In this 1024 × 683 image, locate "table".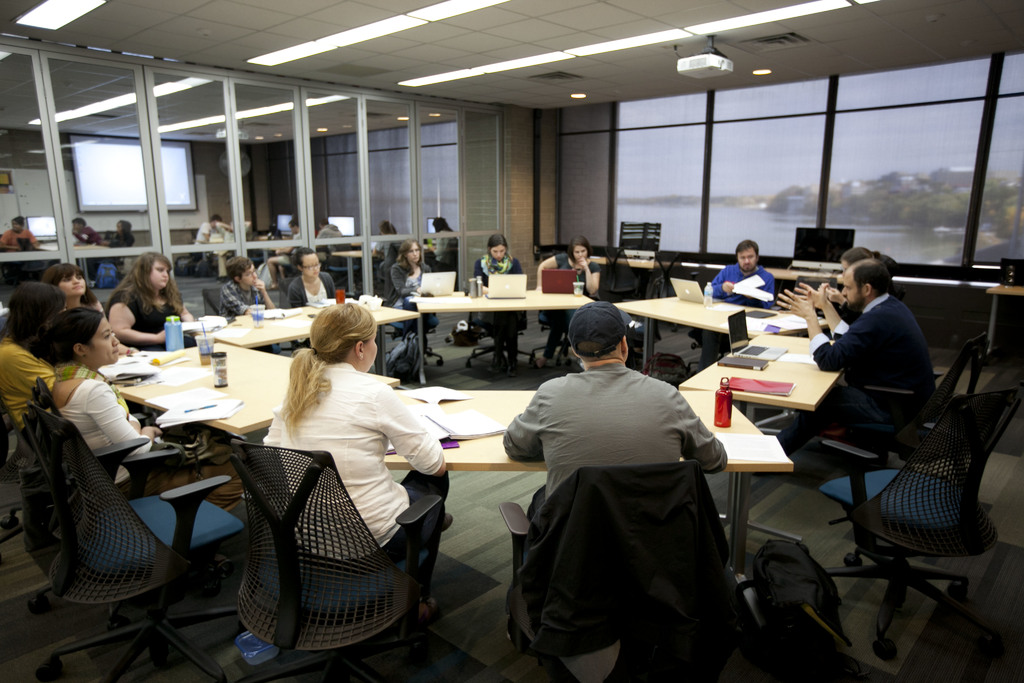
Bounding box: left=607, top=278, right=805, bottom=333.
